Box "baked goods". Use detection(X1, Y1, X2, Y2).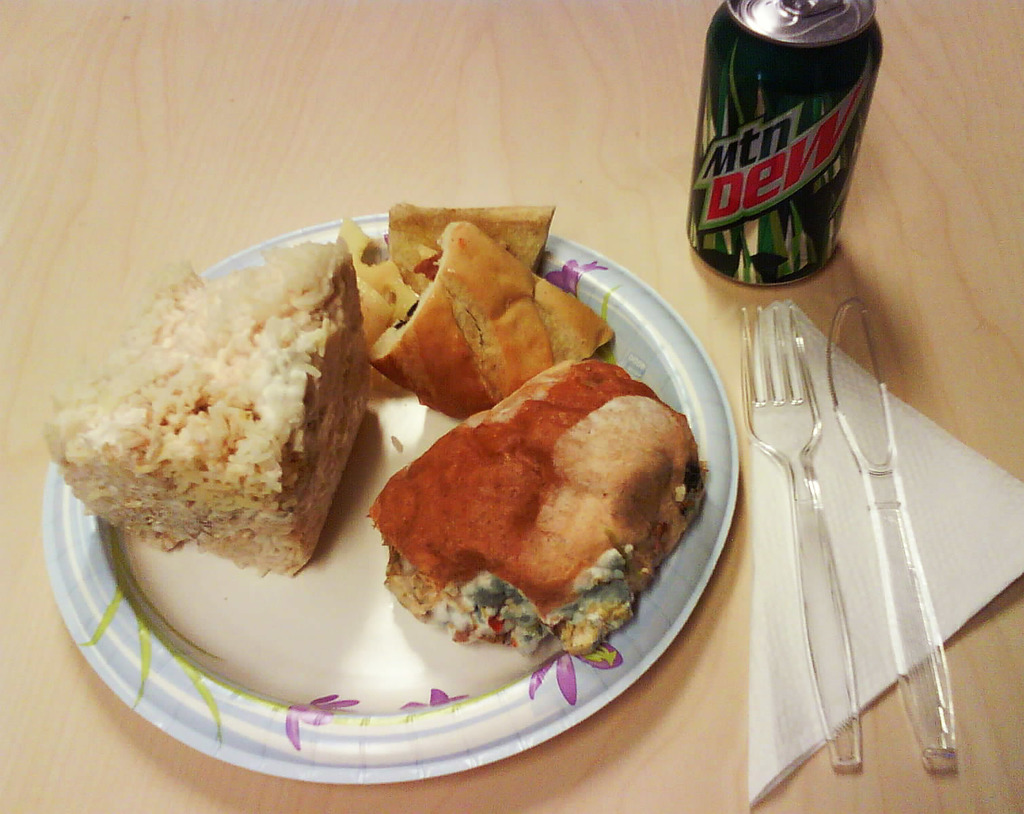
detection(373, 357, 709, 651).
